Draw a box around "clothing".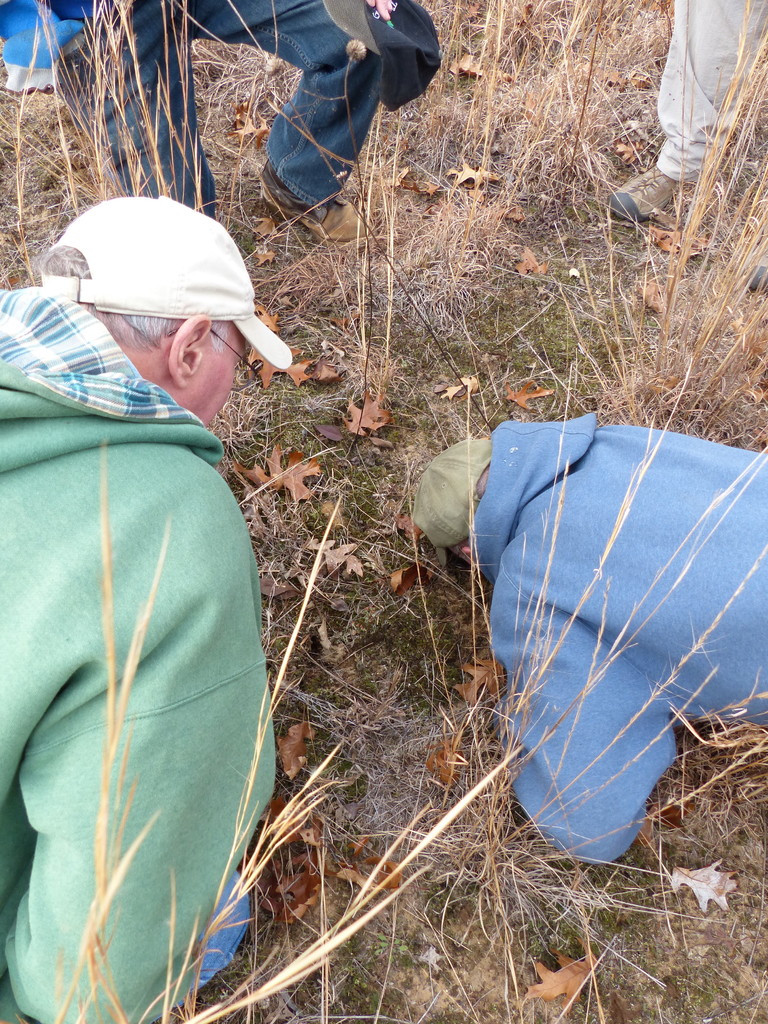
bbox=[0, 289, 279, 1022].
